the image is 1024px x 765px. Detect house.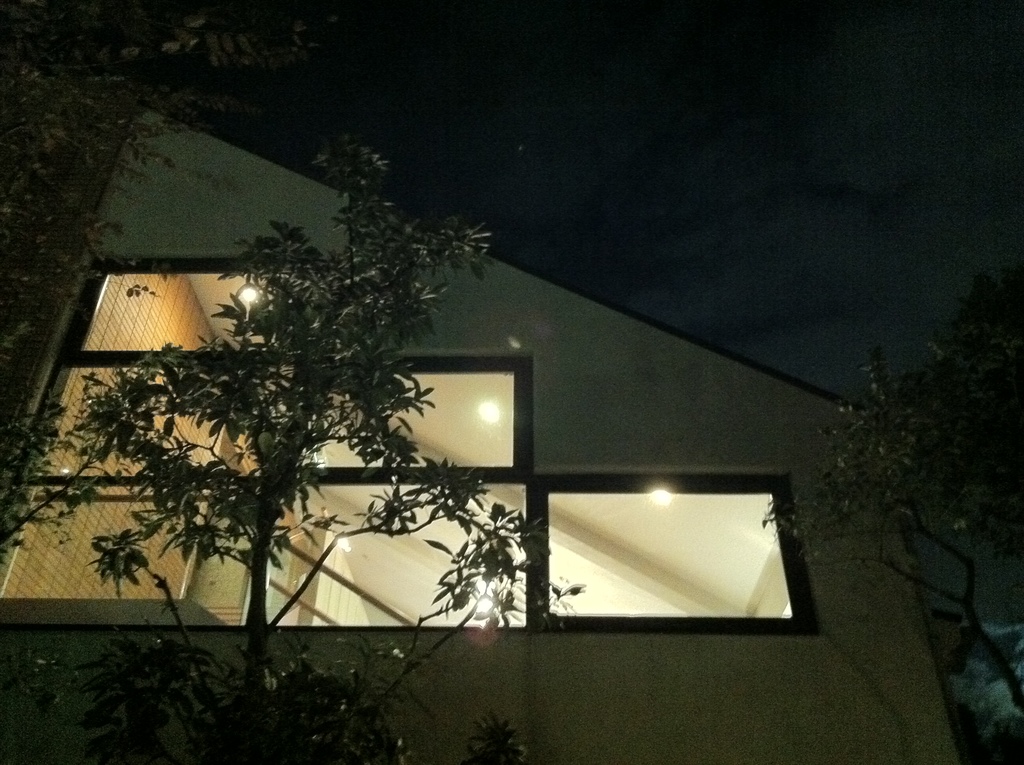
Detection: 31 121 857 704.
